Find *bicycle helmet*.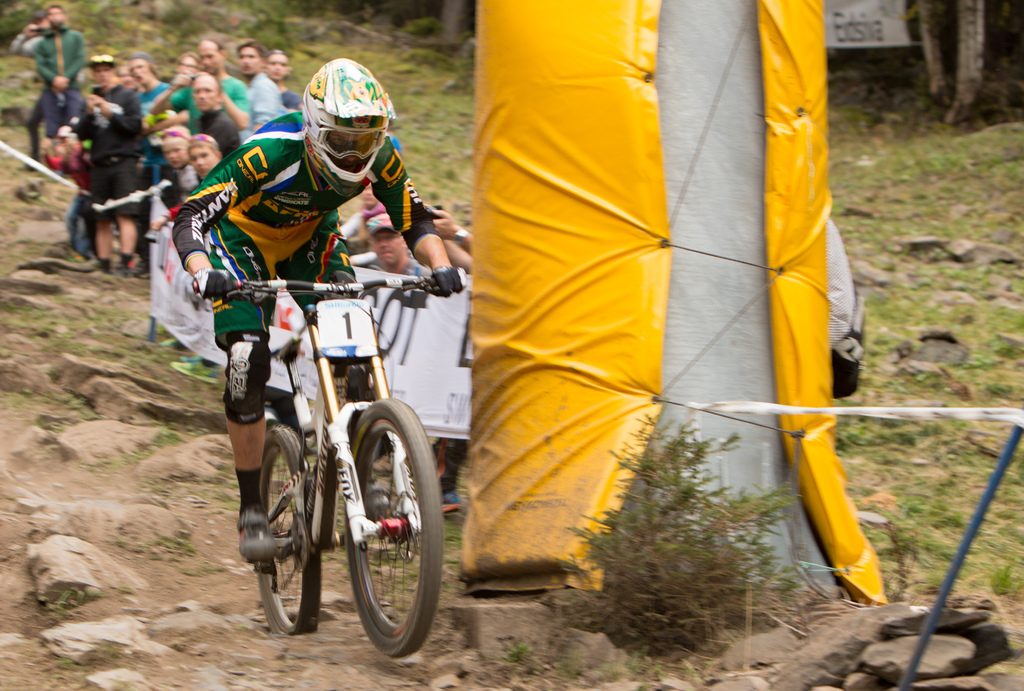
<box>301,55,394,198</box>.
